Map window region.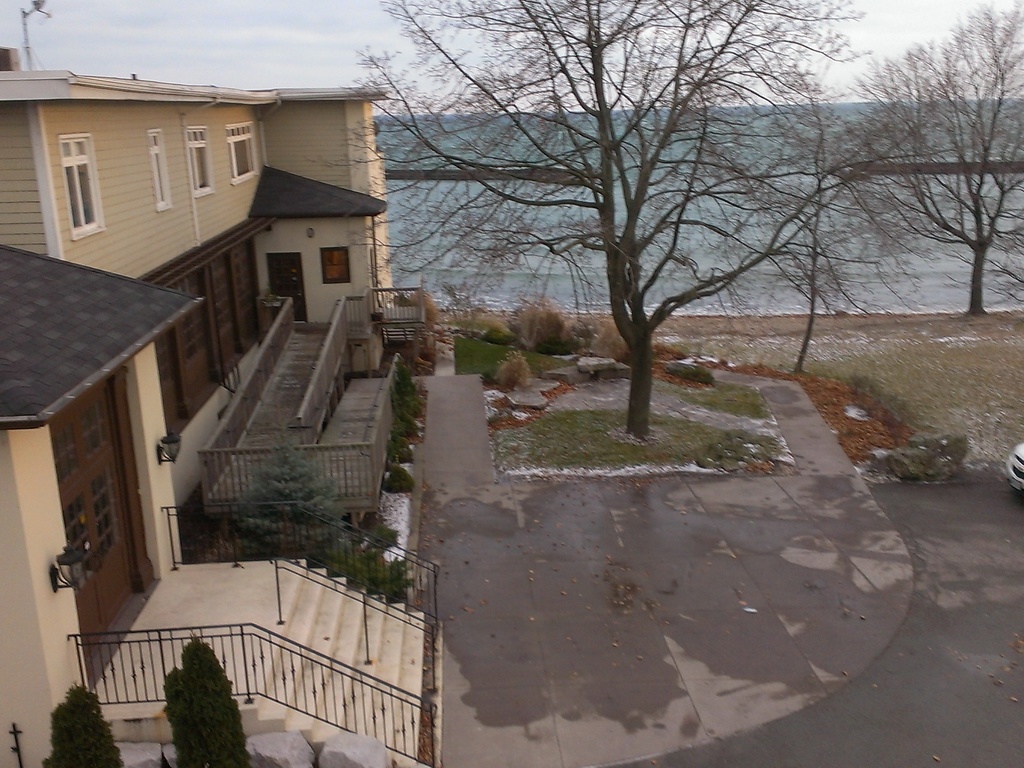
Mapped to 56:139:106:228.
